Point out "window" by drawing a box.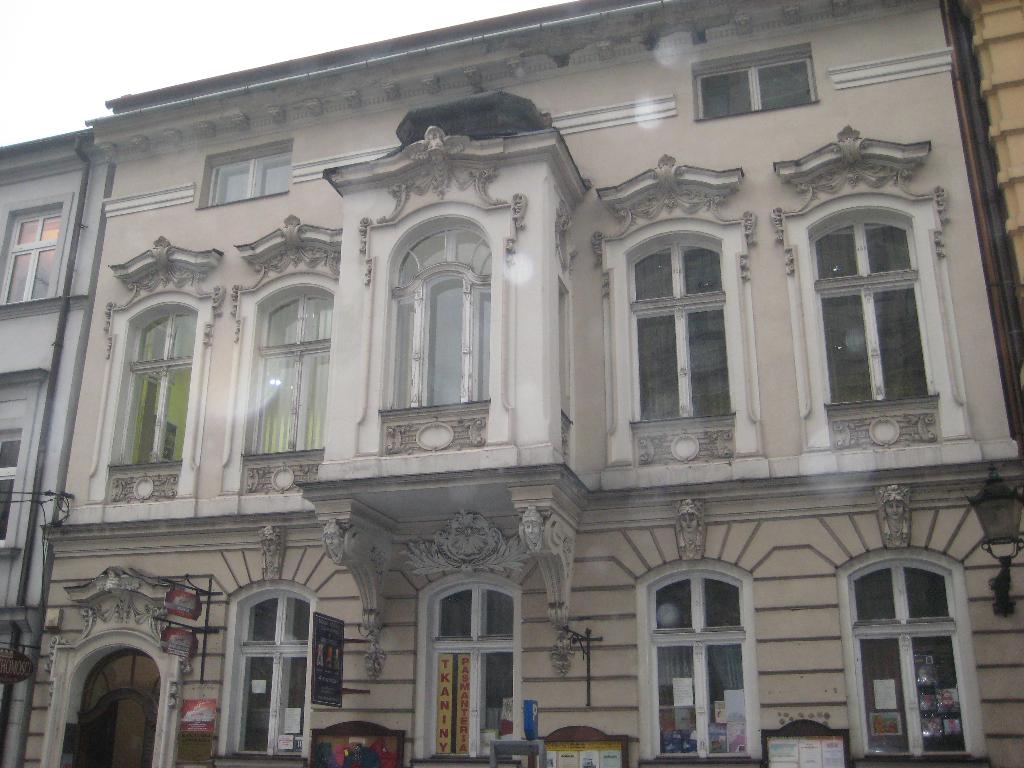
(x1=593, y1=154, x2=753, y2=467).
